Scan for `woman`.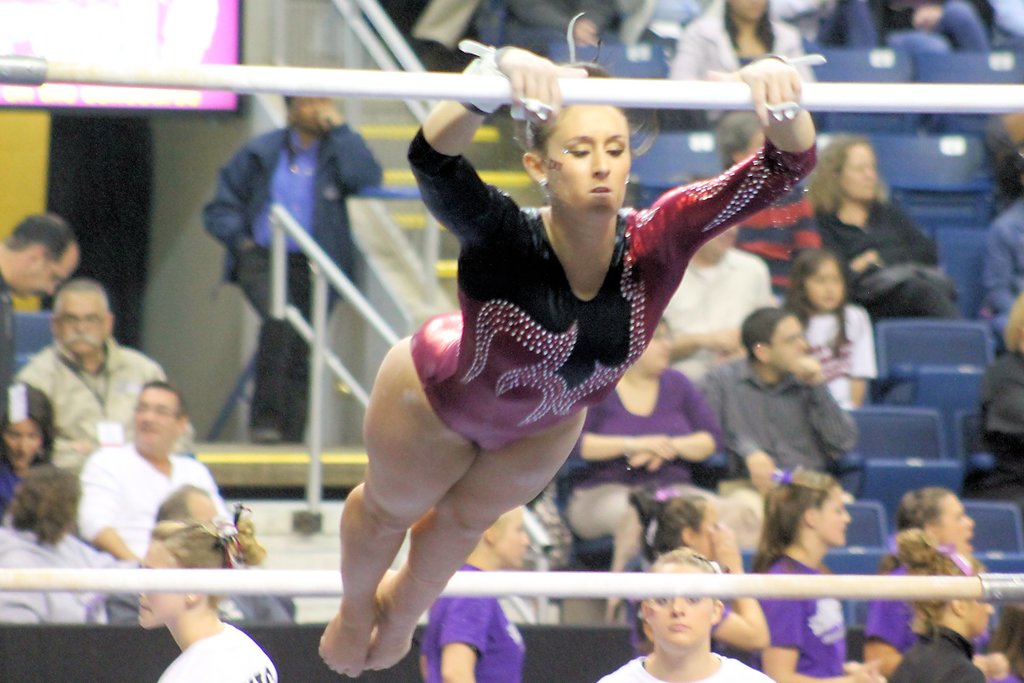
Scan result: [x1=665, y1=1, x2=816, y2=124].
